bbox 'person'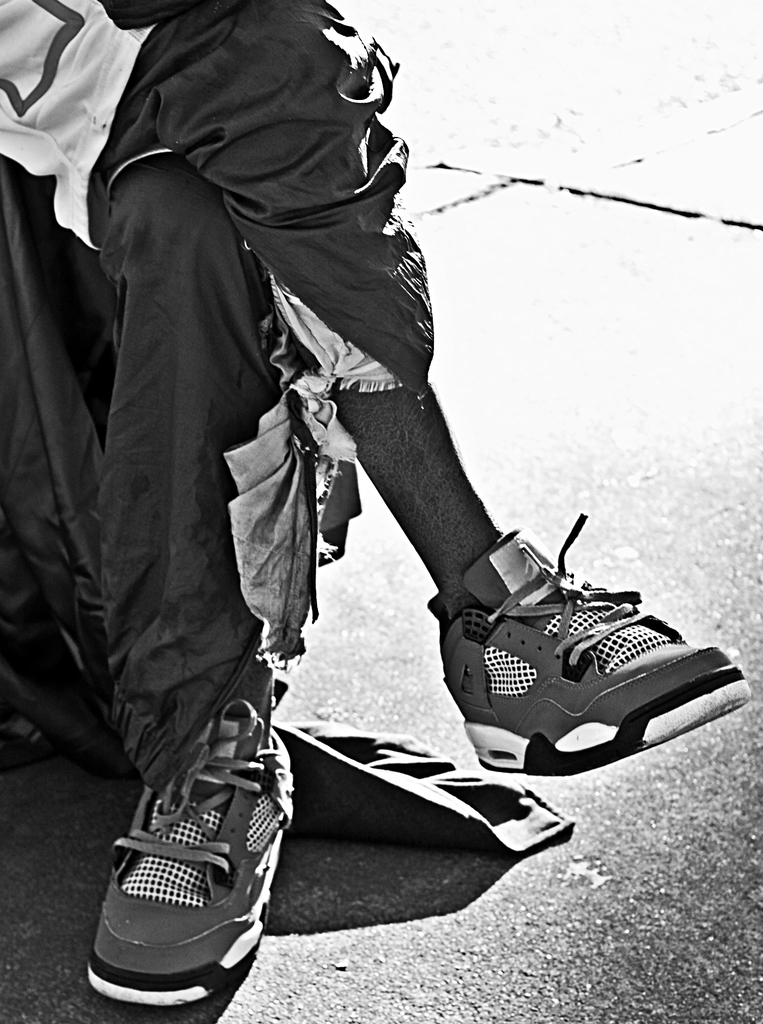
box=[0, 0, 749, 1011]
